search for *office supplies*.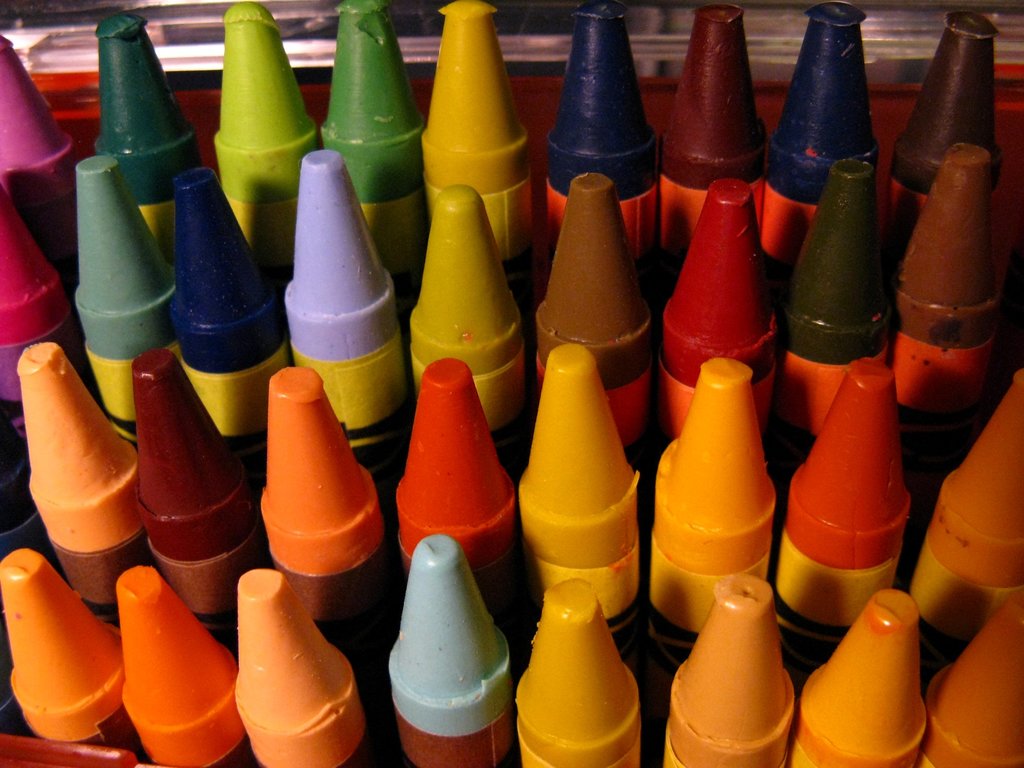
Found at bbox(21, 339, 141, 592).
